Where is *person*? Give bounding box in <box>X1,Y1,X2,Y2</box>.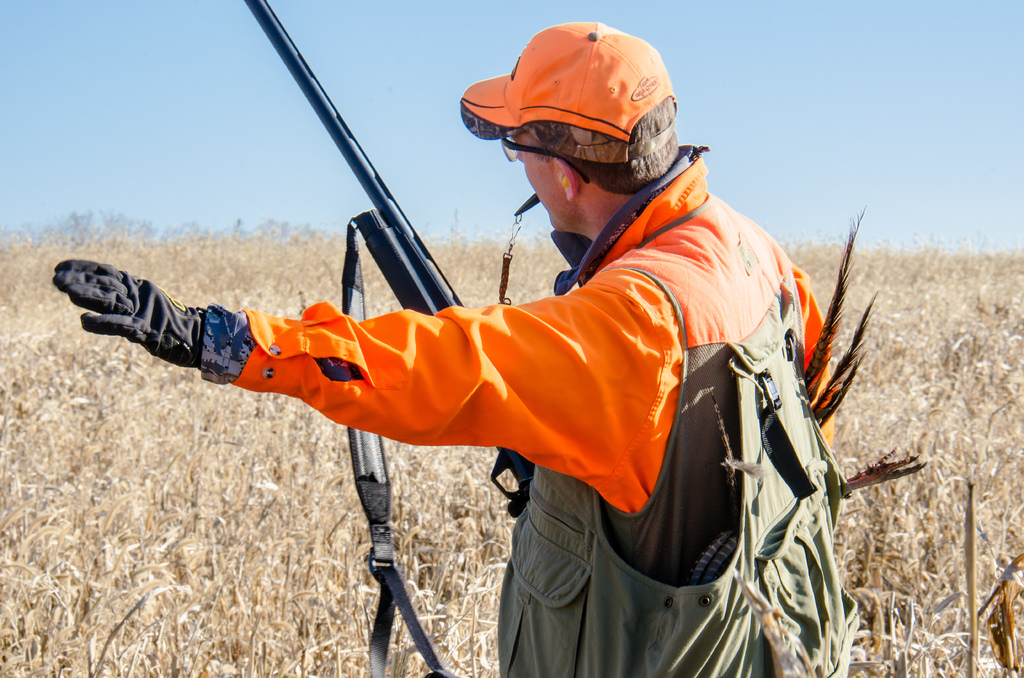
<box>56,22,863,677</box>.
